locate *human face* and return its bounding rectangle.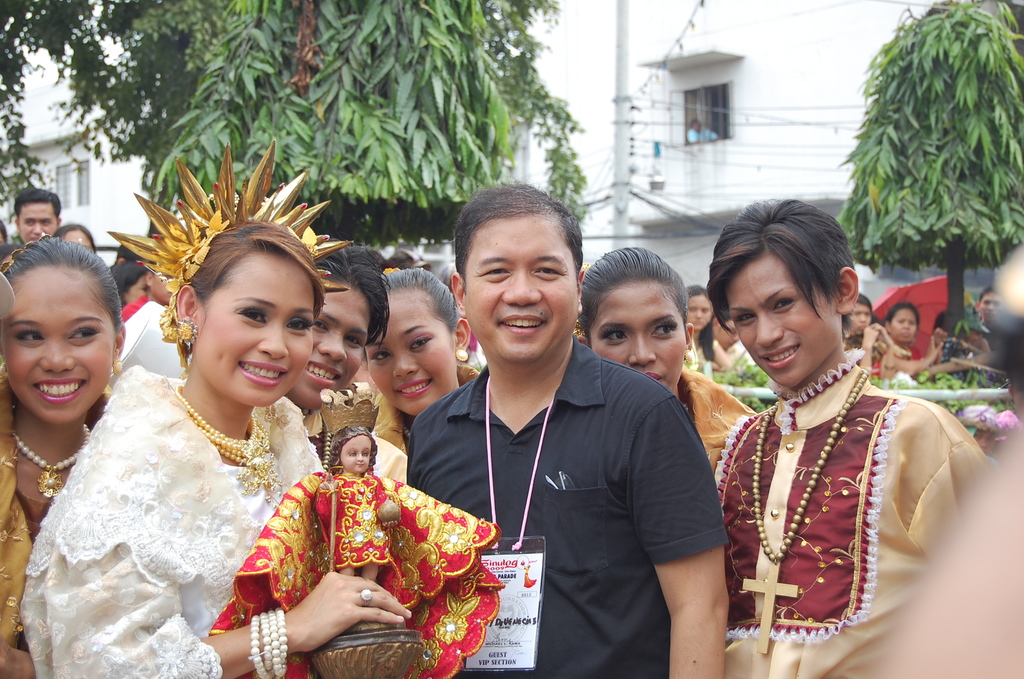
892, 310, 915, 344.
